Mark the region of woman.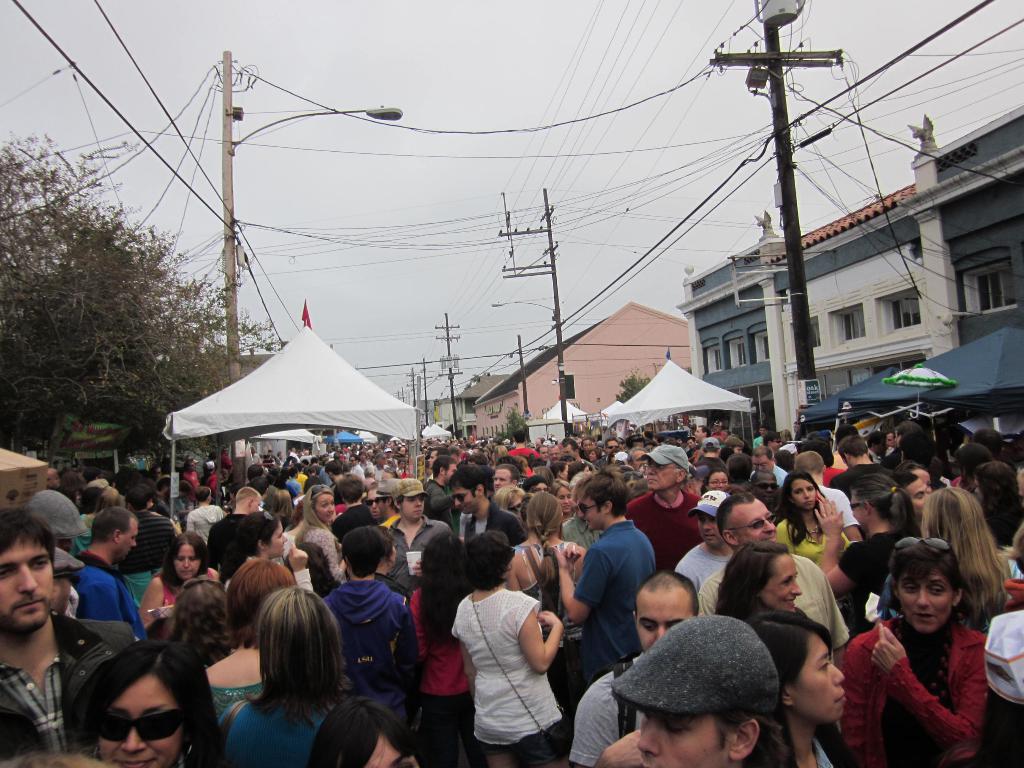
Region: detection(216, 586, 349, 767).
